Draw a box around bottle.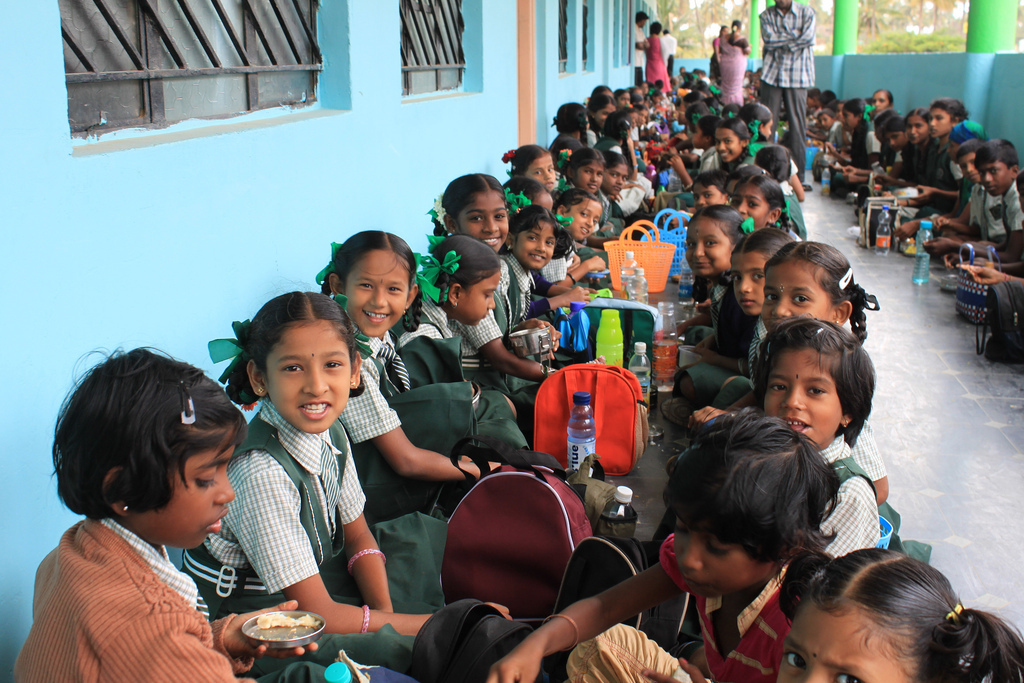
region(630, 343, 648, 419).
